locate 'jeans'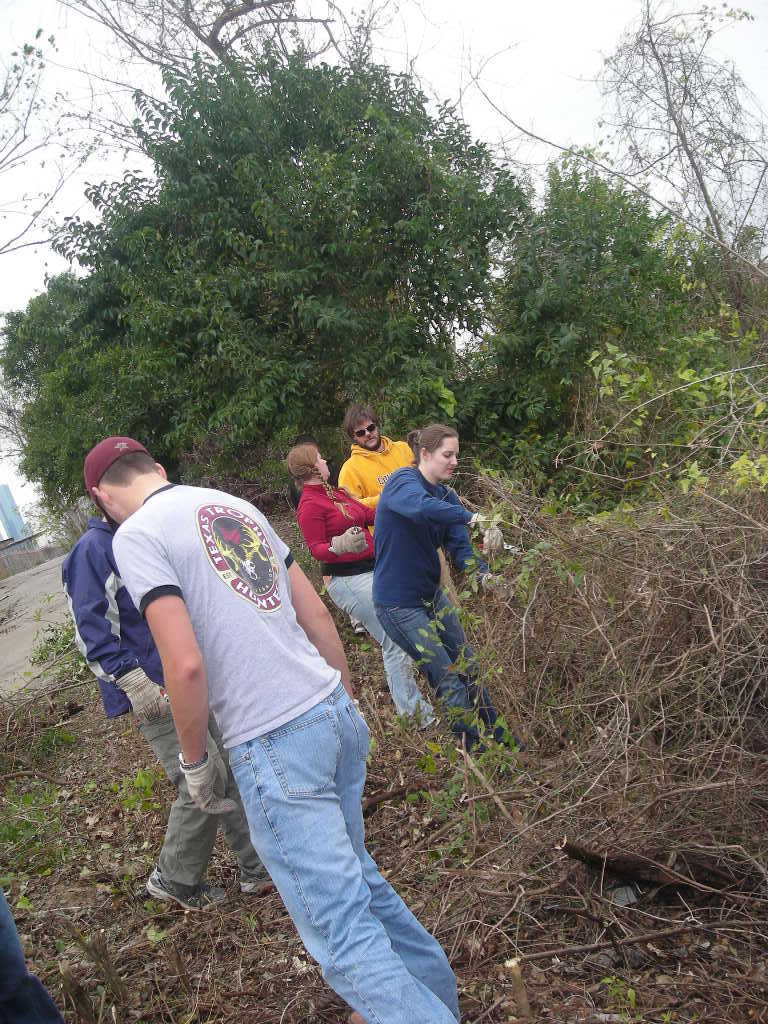
[left=372, top=585, right=503, bottom=747]
